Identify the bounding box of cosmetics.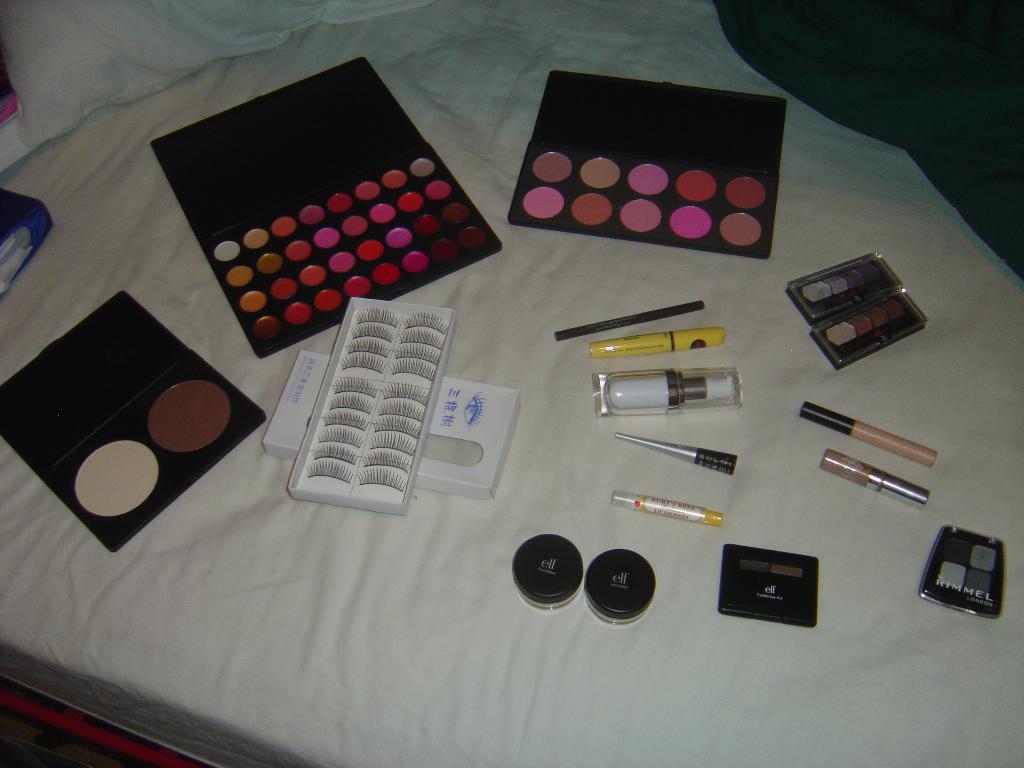
crop(719, 211, 764, 248).
